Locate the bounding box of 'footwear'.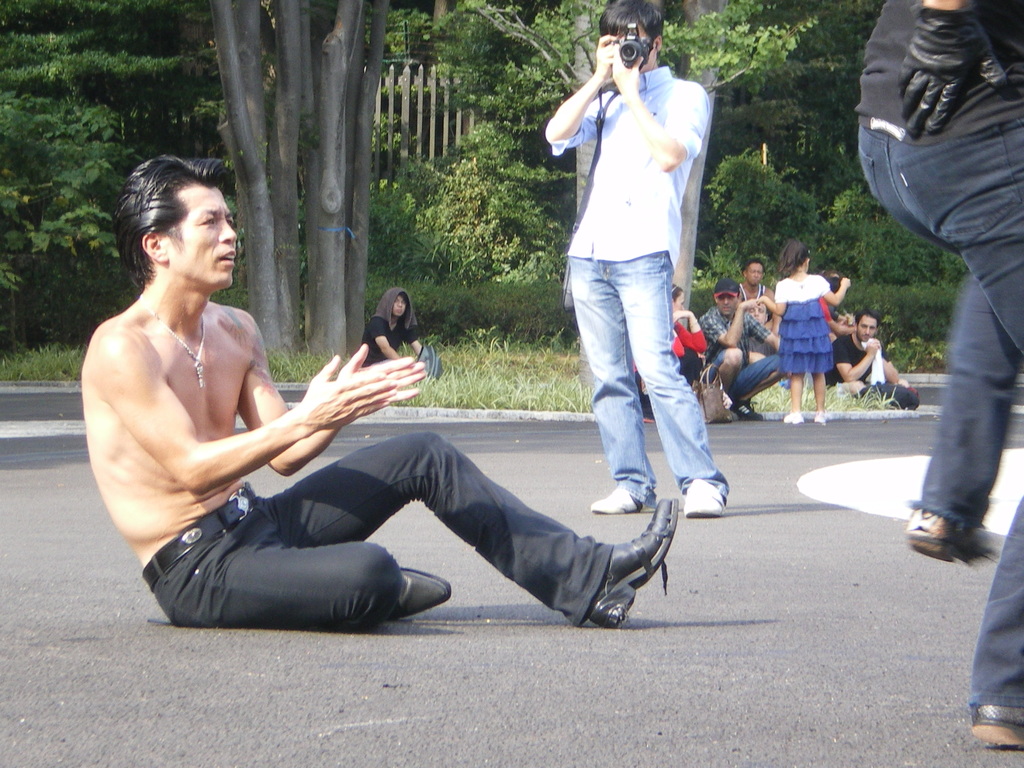
Bounding box: <region>586, 484, 650, 517</region>.
